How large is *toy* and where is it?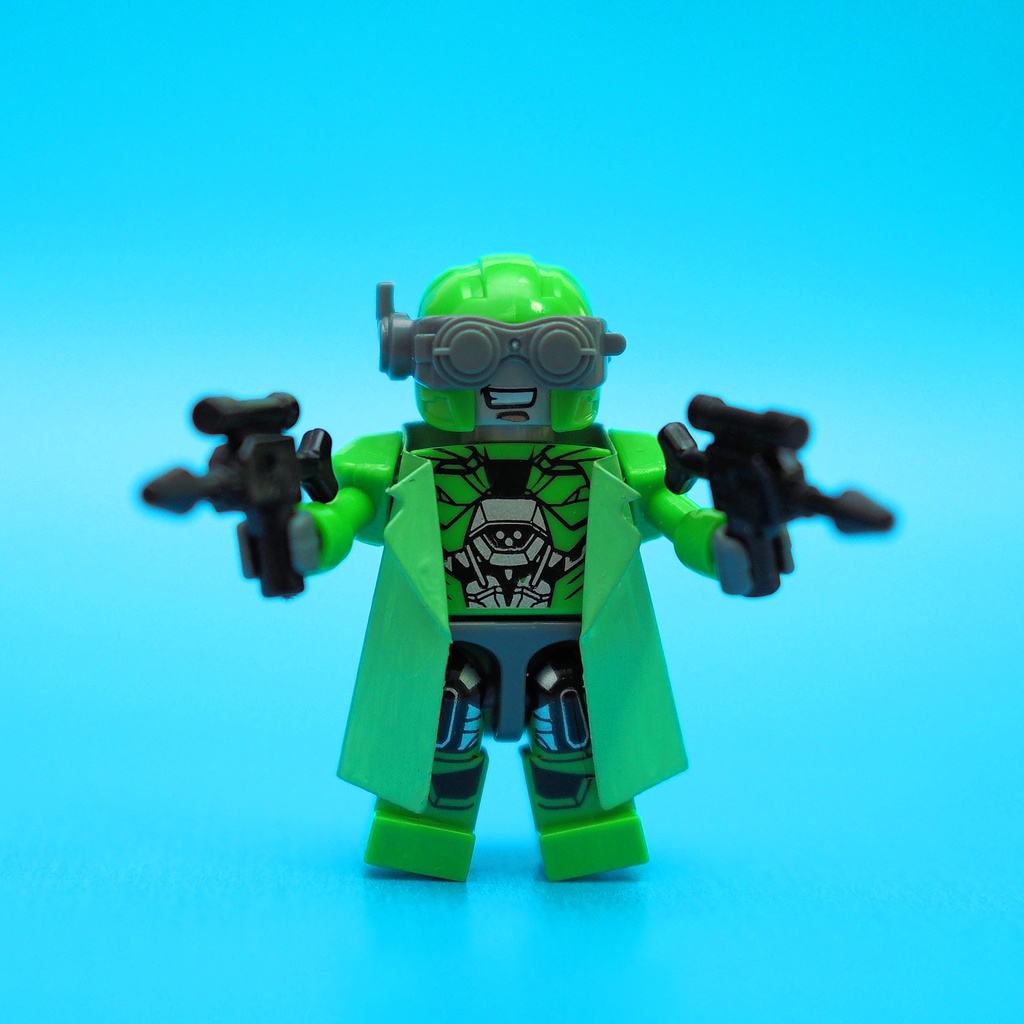
Bounding box: {"left": 108, "top": 236, "right": 913, "bottom": 892}.
